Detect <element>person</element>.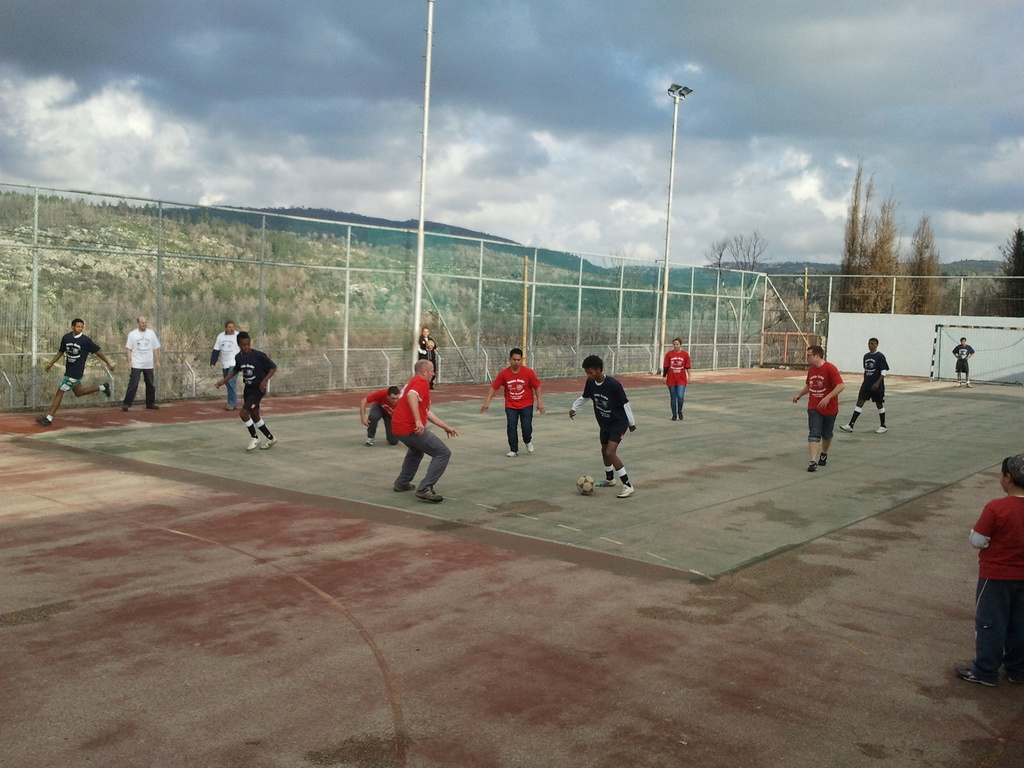
Detected at crop(793, 343, 845, 474).
